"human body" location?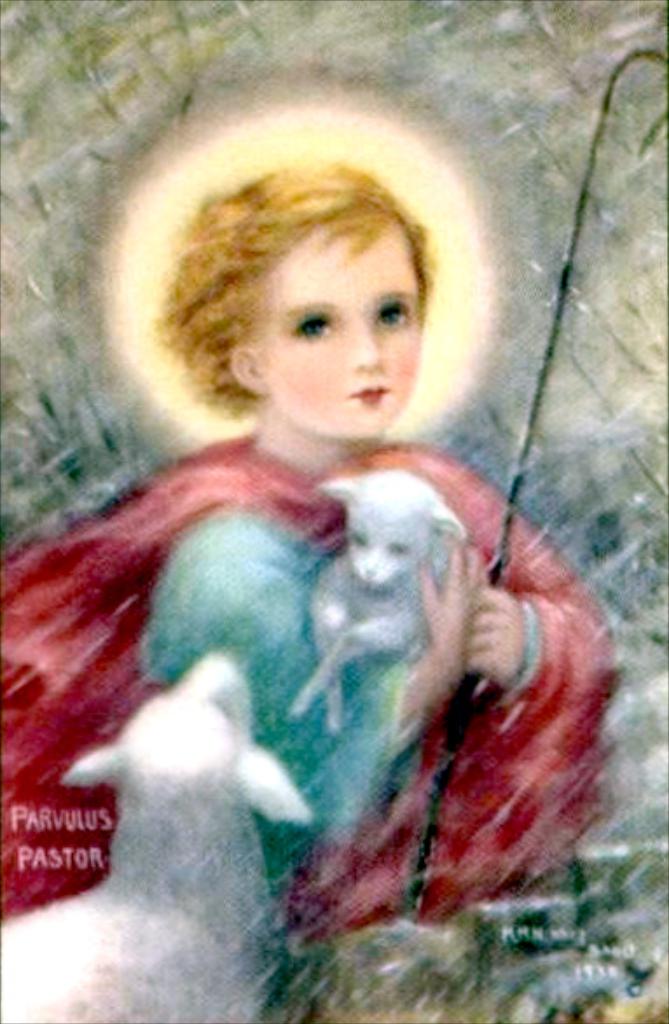
region(42, 227, 622, 972)
